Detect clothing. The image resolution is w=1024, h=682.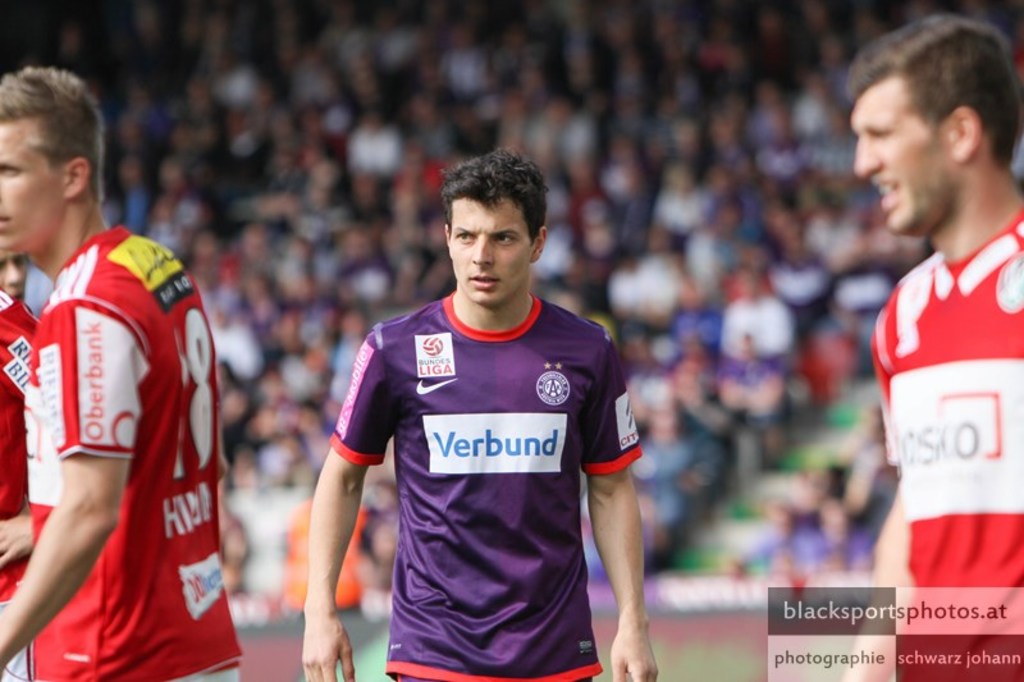
BBox(0, 211, 270, 681).
